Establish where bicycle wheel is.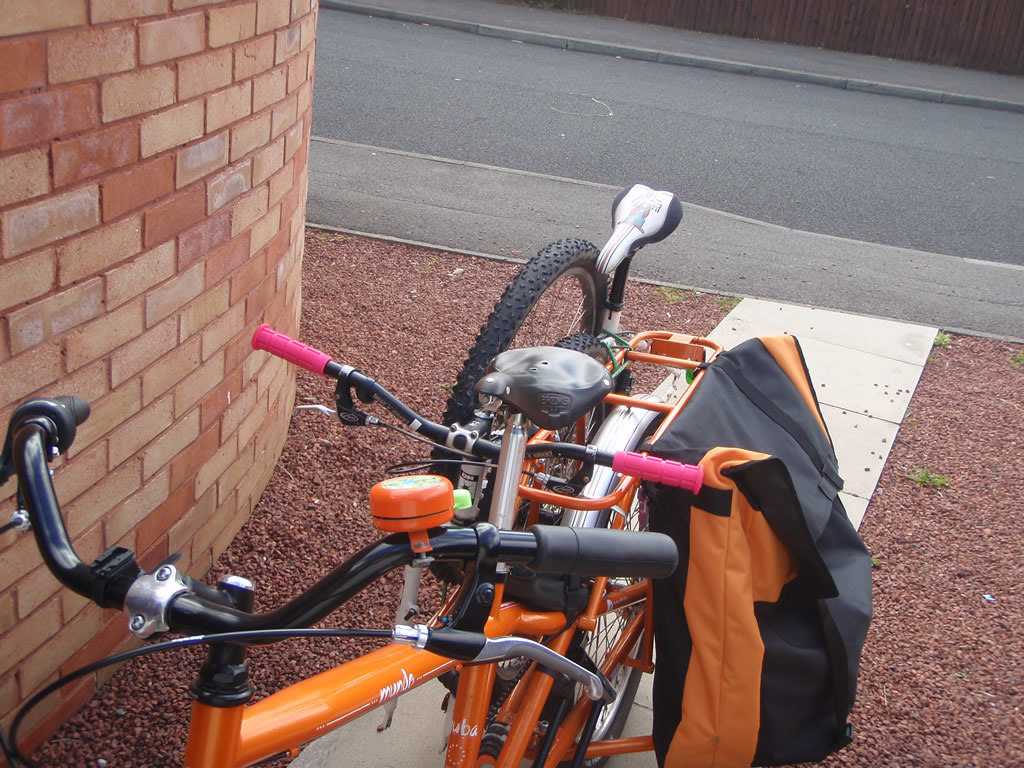
Established at 425:233:617:588.
